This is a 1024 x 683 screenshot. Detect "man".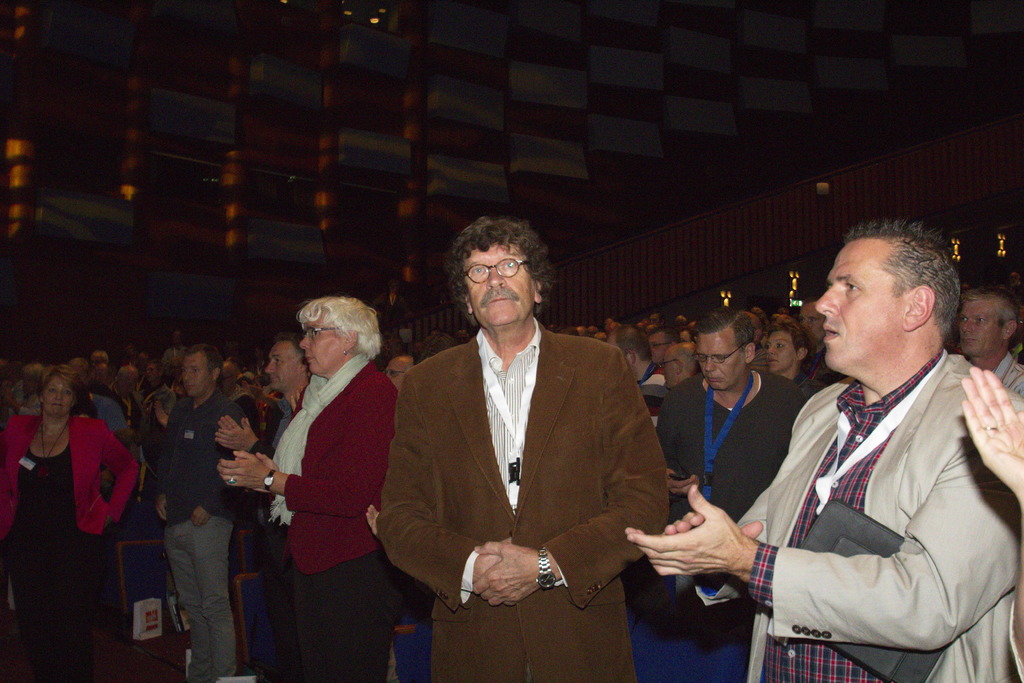
detection(659, 343, 697, 391).
